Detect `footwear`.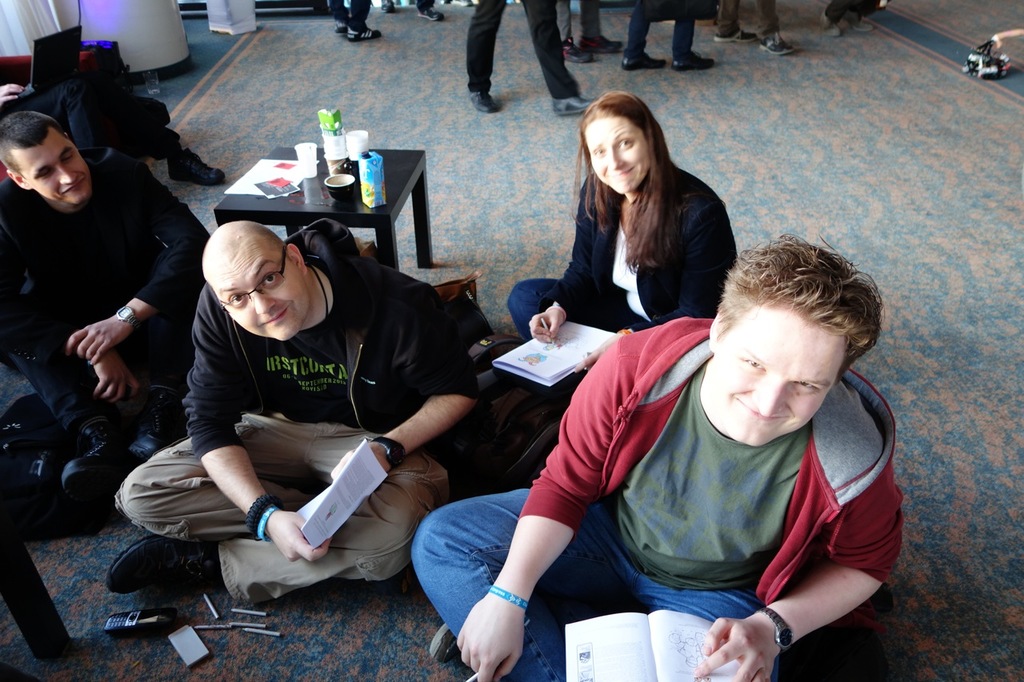
Detected at bbox(105, 535, 220, 596).
